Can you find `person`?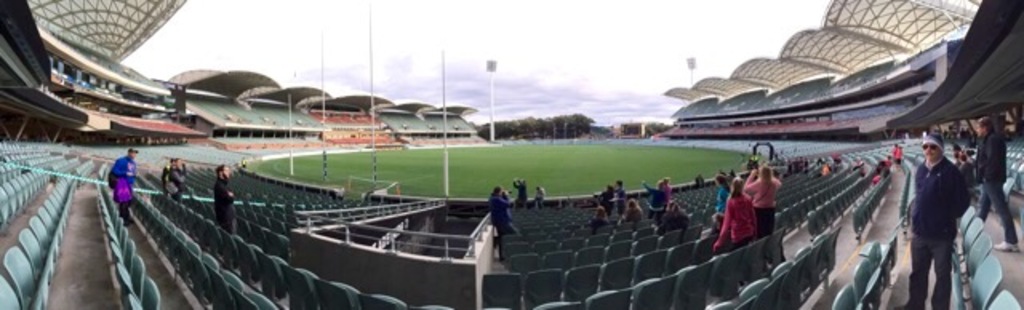
Yes, bounding box: {"x1": 970, "y1": 115, "x2": 1021, "y2": 256}.
